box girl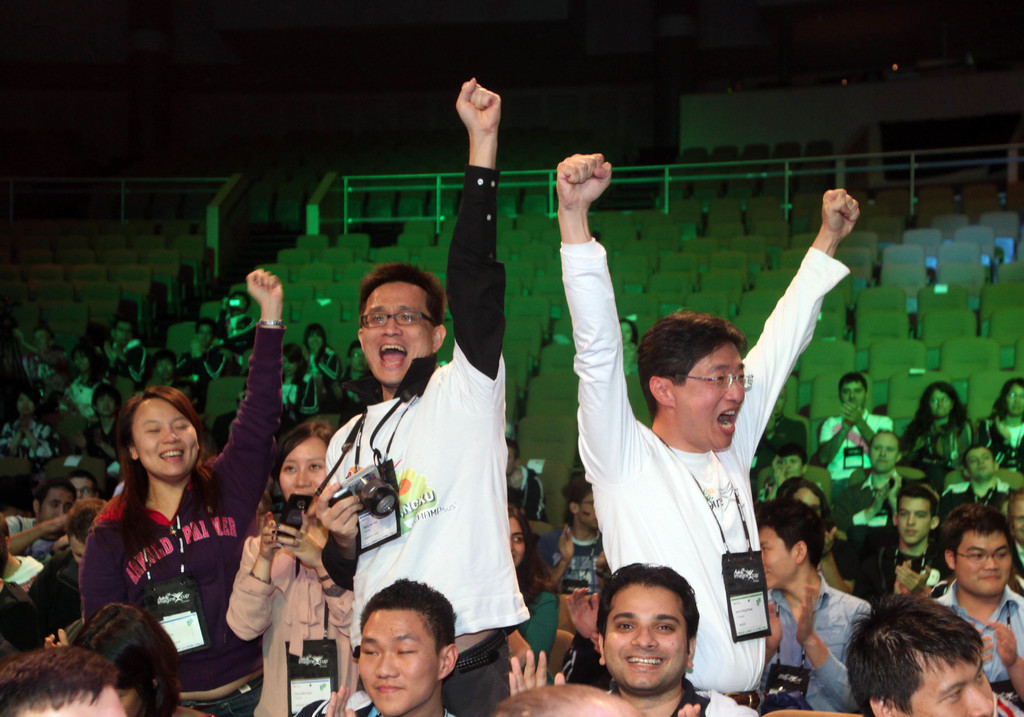
[80,268,282,716]
